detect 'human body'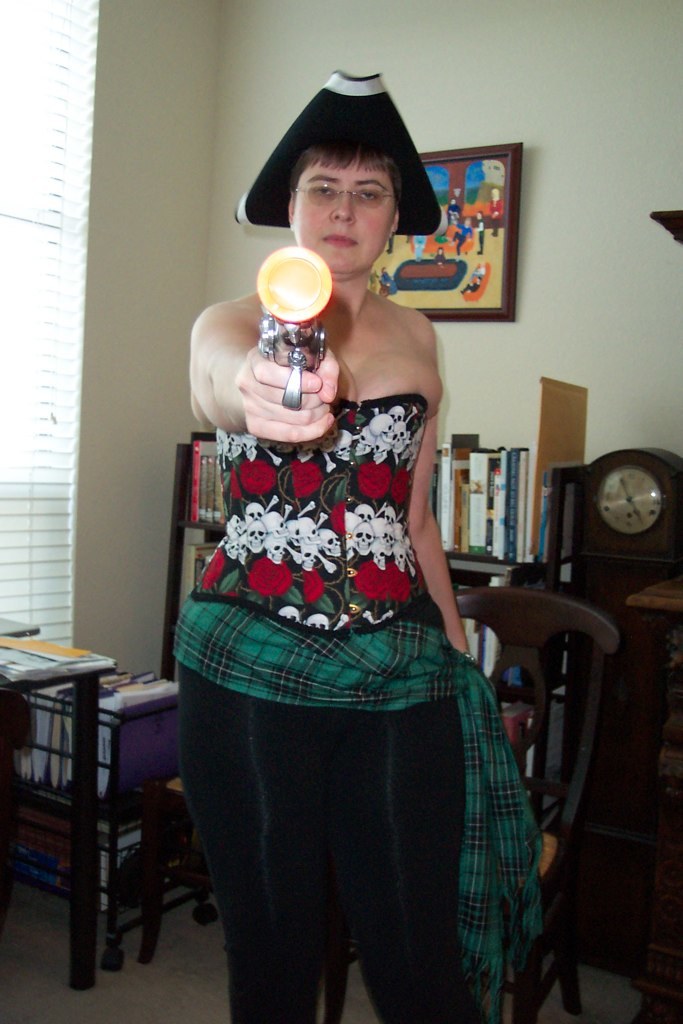
(x1=460, y1=272, x2=481, y2=295)
